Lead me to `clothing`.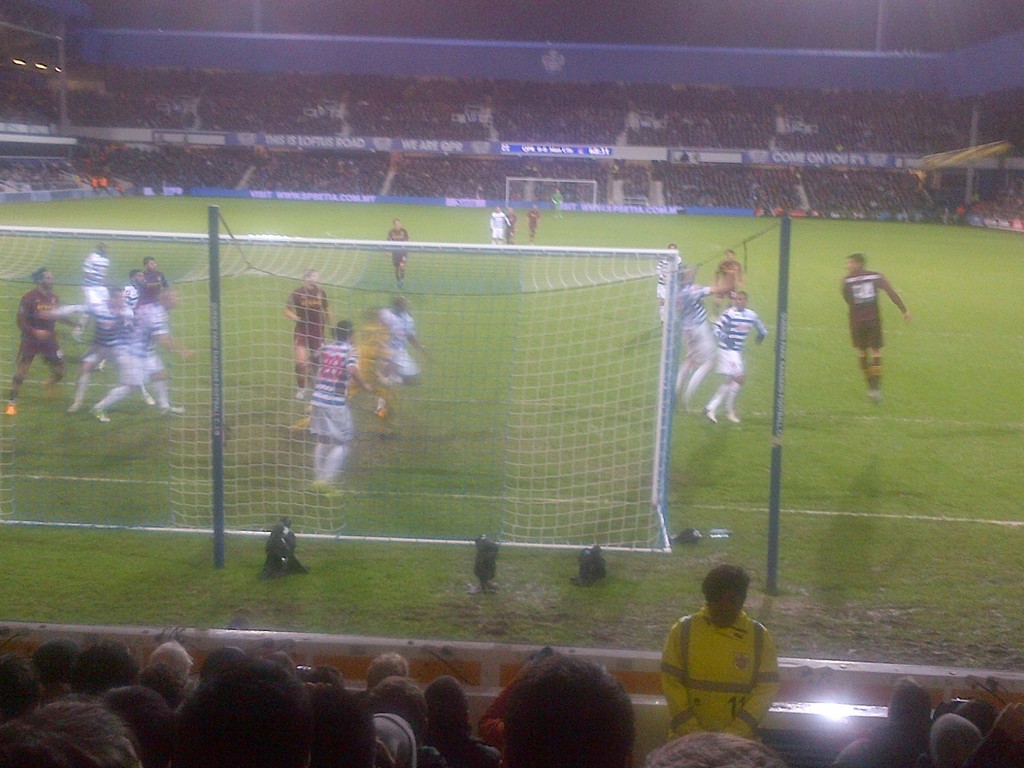
Lead to select_region(492, 205, 511, 239).
